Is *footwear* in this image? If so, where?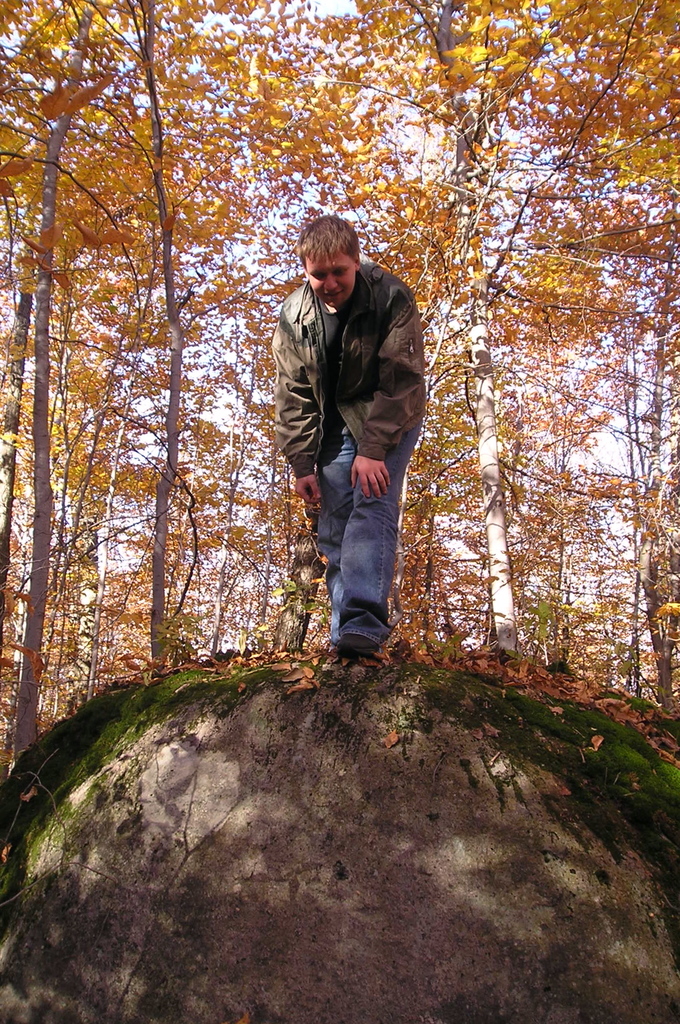
Yes, at 340:630:376:664.
